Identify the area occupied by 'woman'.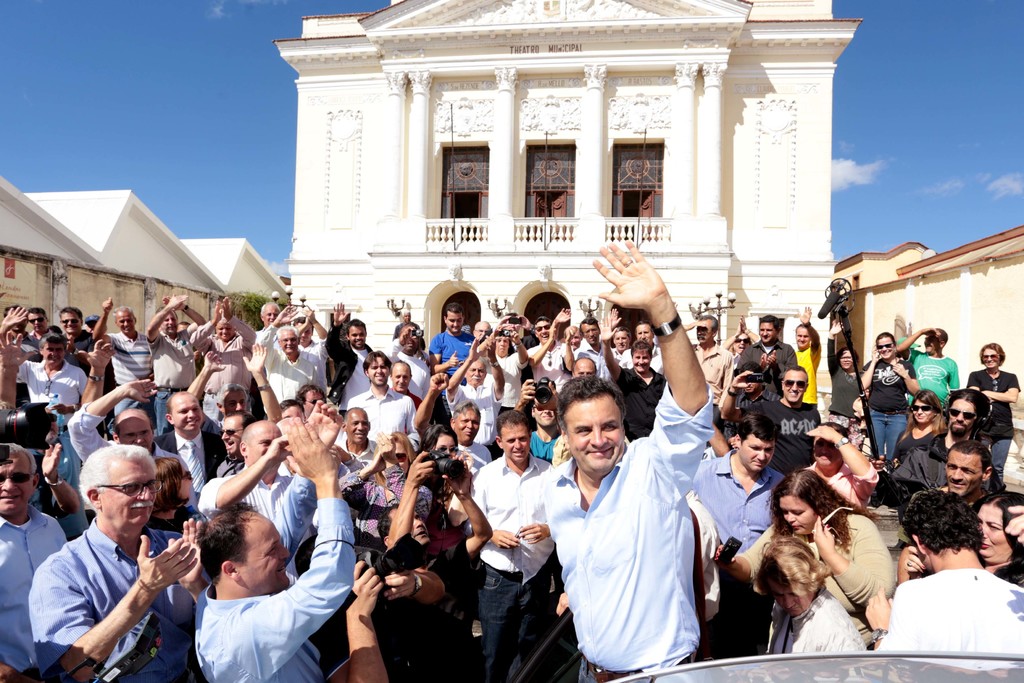
Area: x1=826, y1=316, x2=865, y2=449.
